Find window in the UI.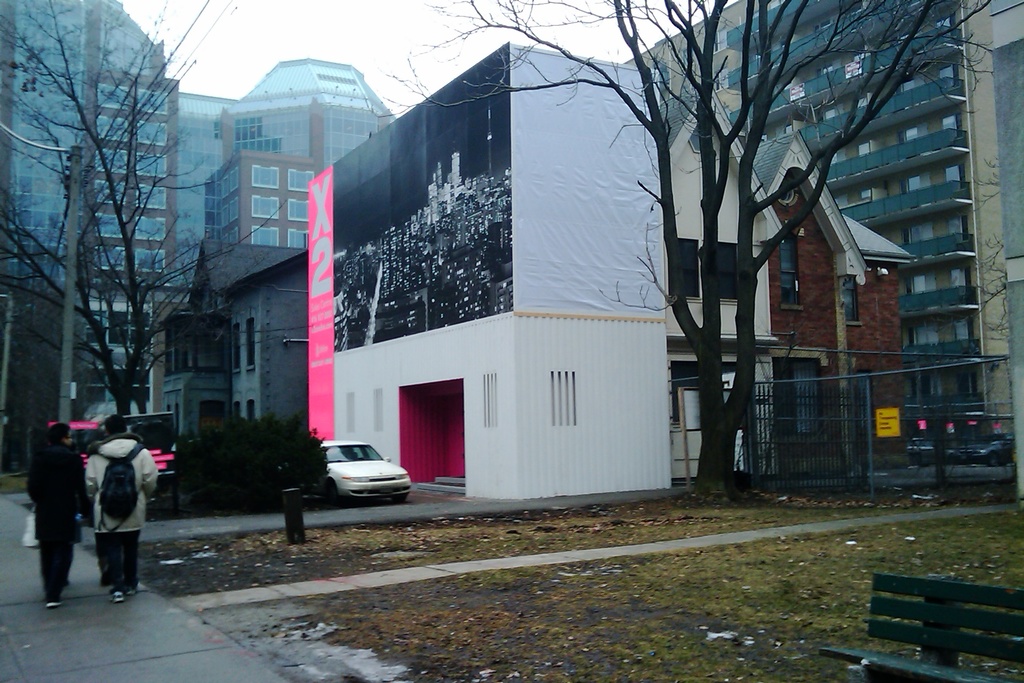
UI element at pyautogui.locateOnScreen(282, 167, 312, 188).
